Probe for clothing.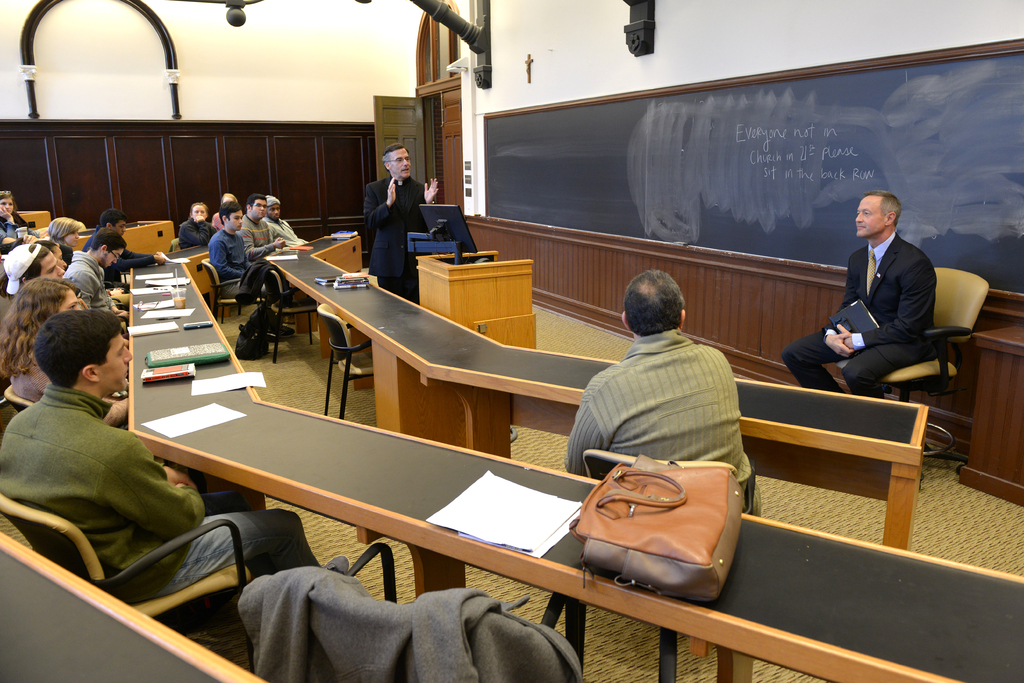
Probe result: crop(211, 229, 252, 281).
